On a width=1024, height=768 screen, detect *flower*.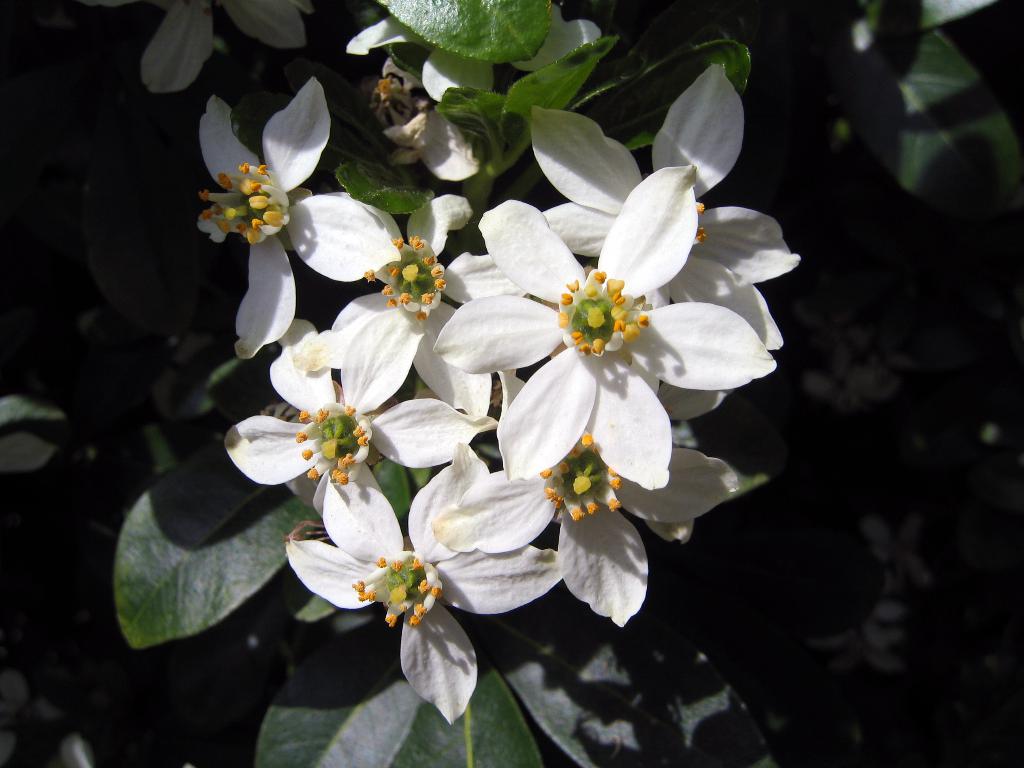
[left=196, top=79, right=397, bottom=360].
